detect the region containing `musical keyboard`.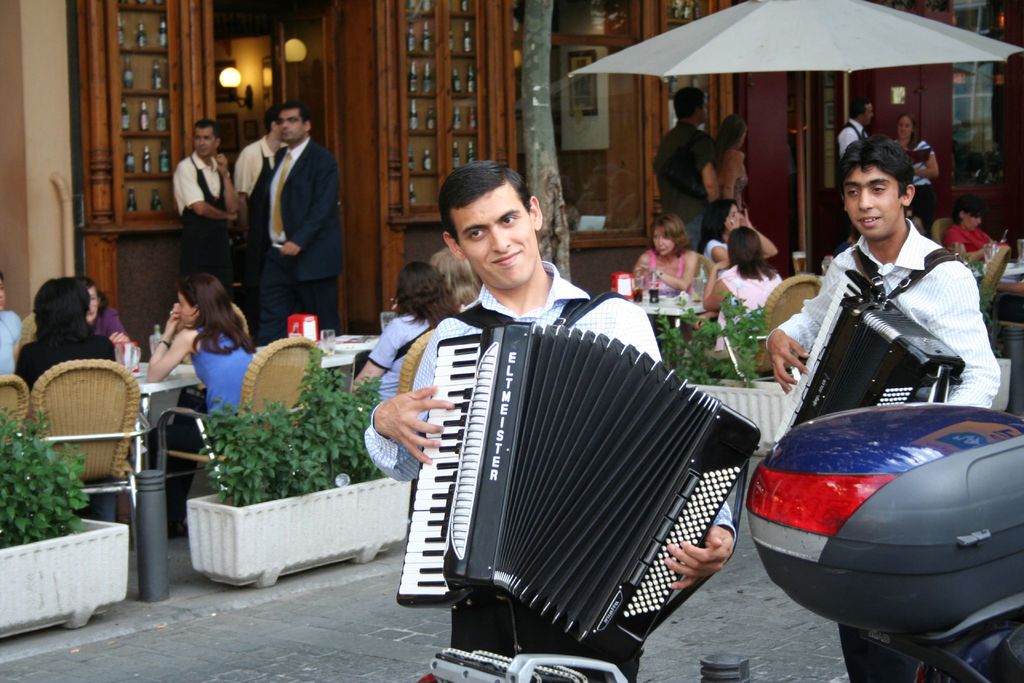
detection(412, 326, 769, 661).
